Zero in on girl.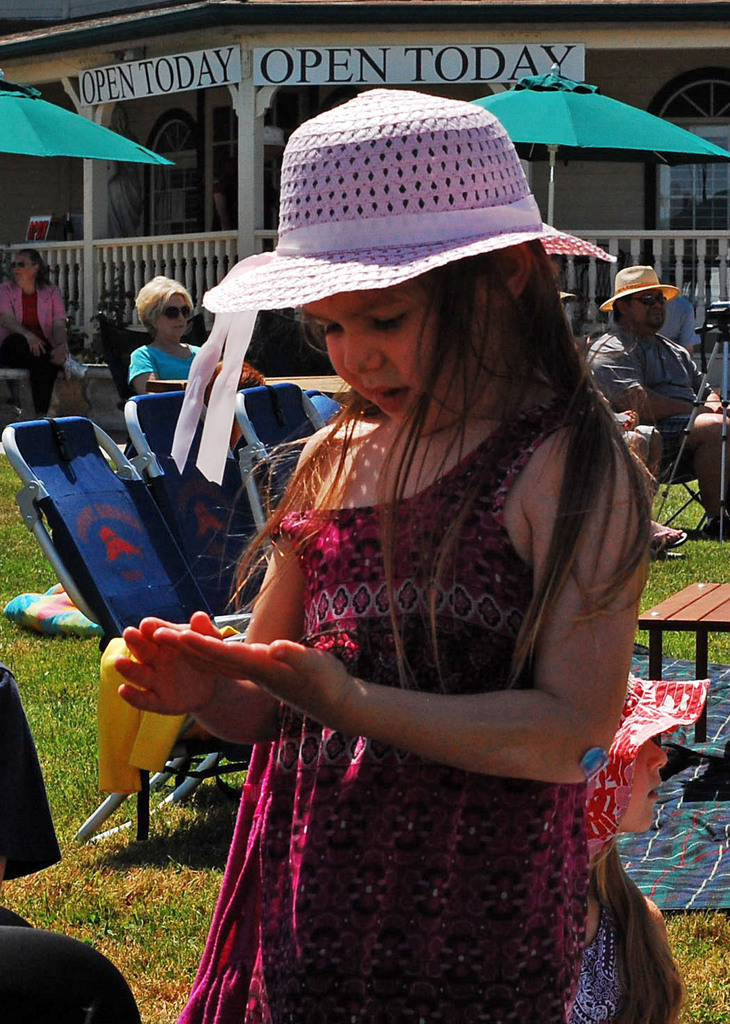
Zeroed in: (left=126, top=265, right=217, bottom=398).
